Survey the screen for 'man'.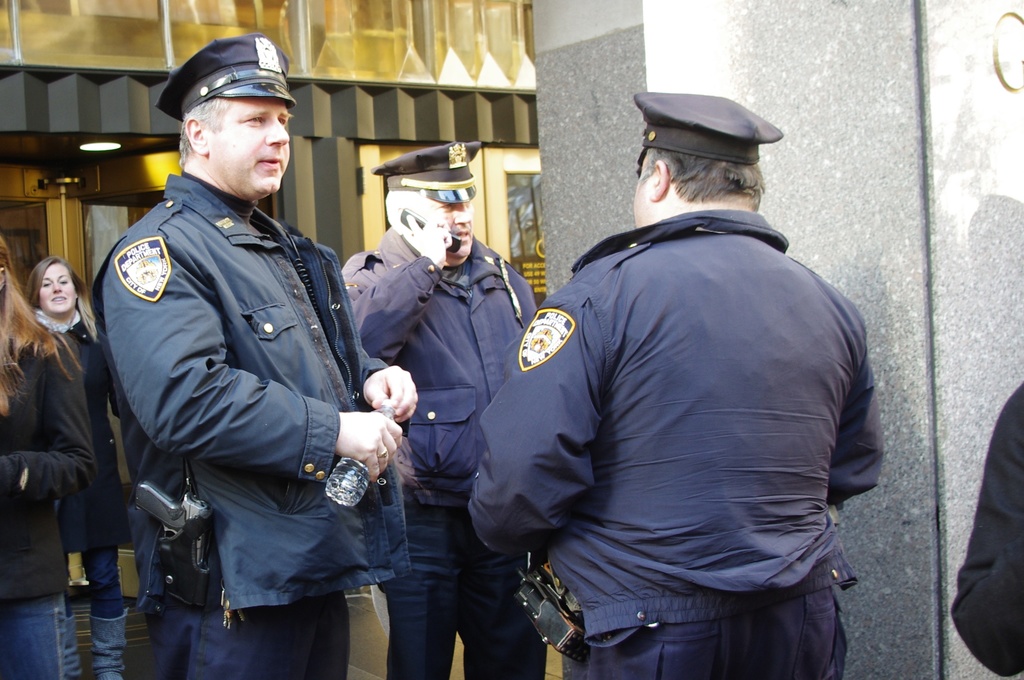
Survey found: 94,95,418,679.
